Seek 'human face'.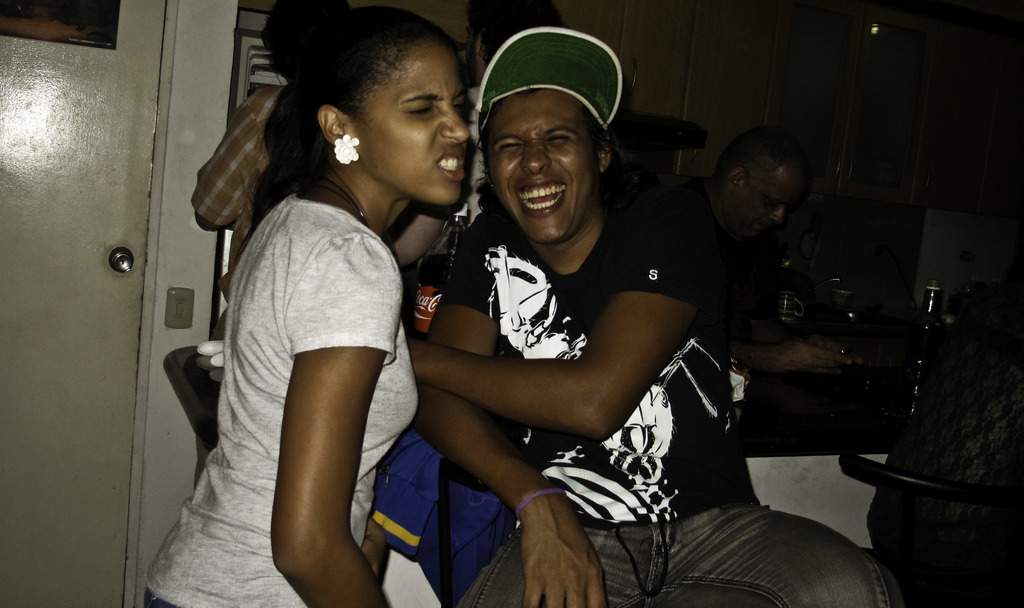
rect(488, 87, 600, 246).
